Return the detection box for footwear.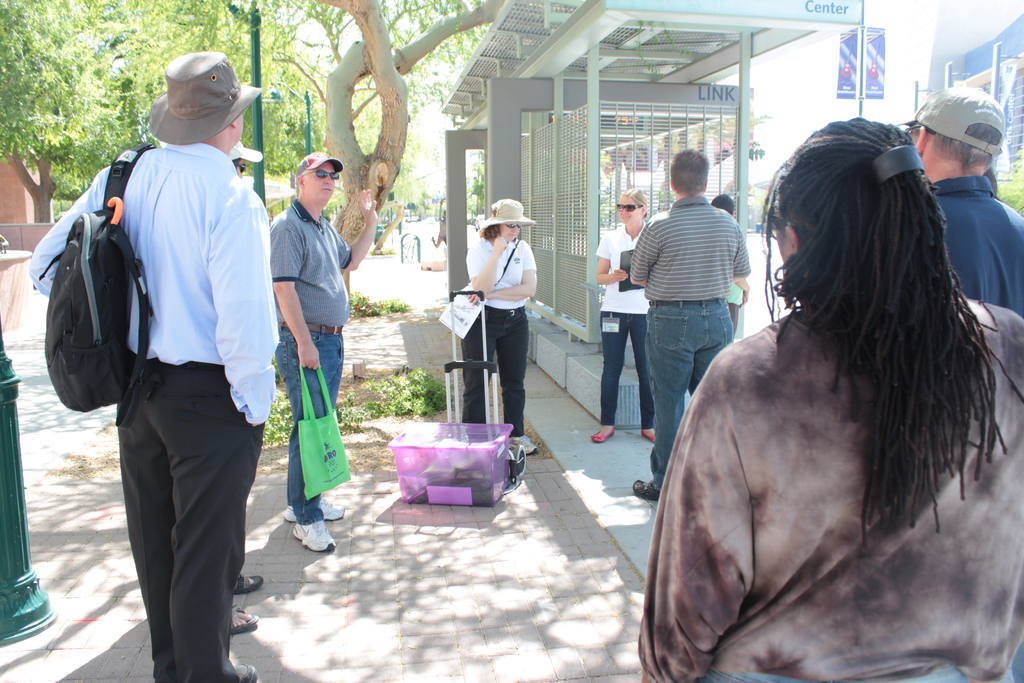
bbox=[632, 477, 660, 498].
